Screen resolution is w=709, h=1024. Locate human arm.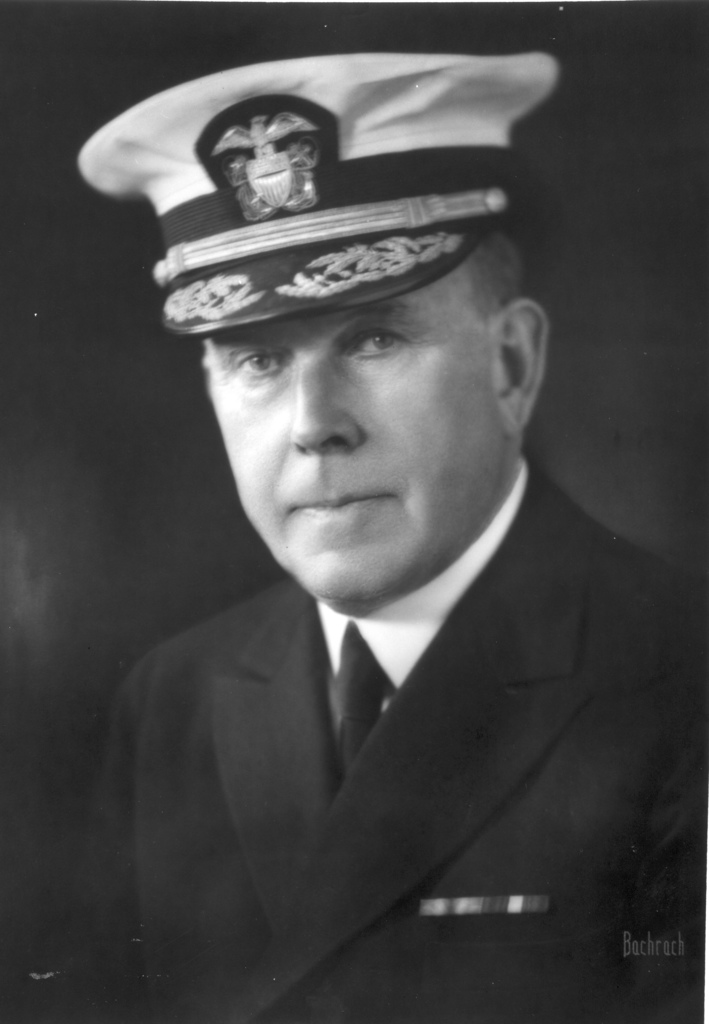
BBox(624, 579, 702, 1018).
